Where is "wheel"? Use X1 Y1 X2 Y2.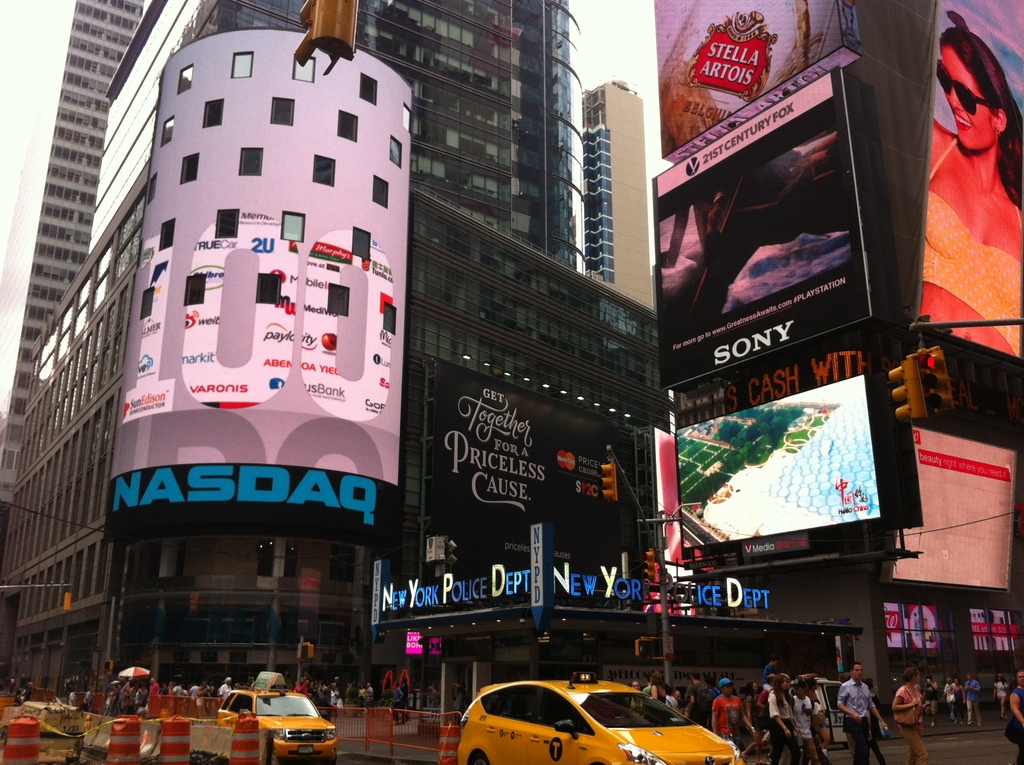
323 750 336 764.
